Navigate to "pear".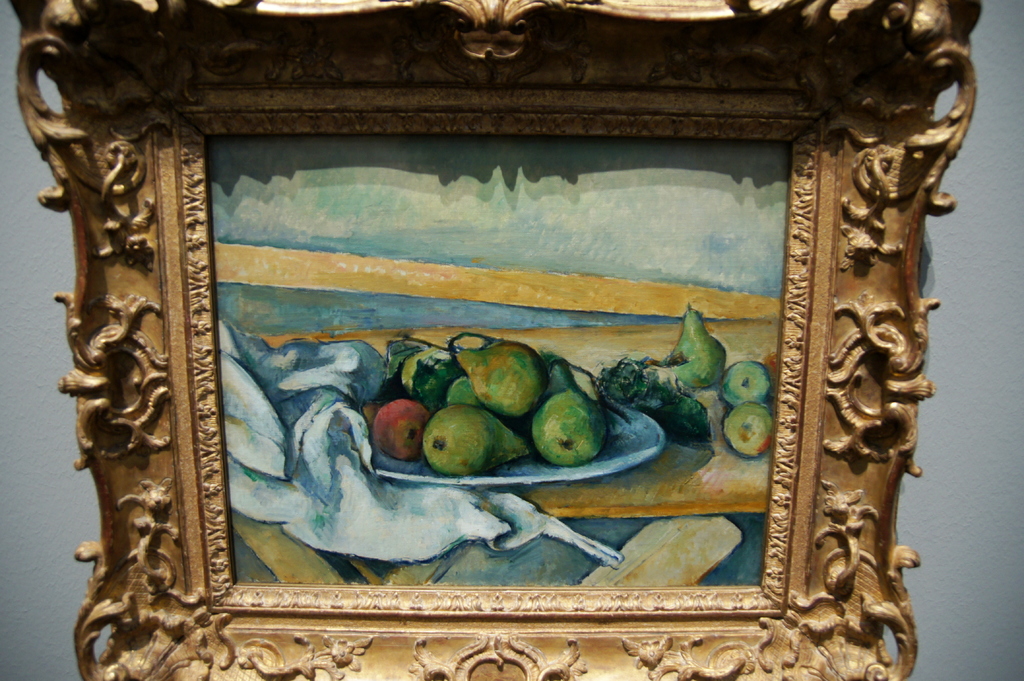
Navigation target: (530, 362, 607, 469).
